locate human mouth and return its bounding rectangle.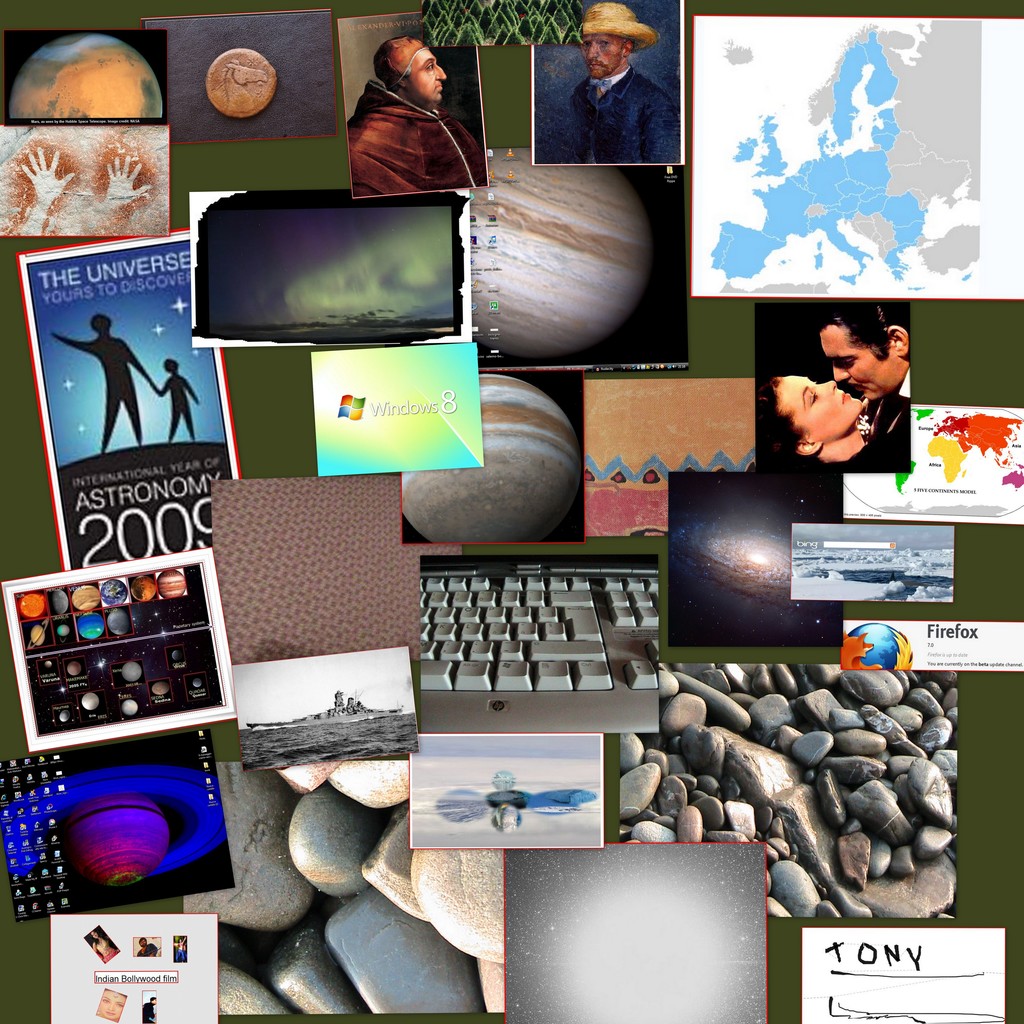
BBox(851, 381, 865, 391).
